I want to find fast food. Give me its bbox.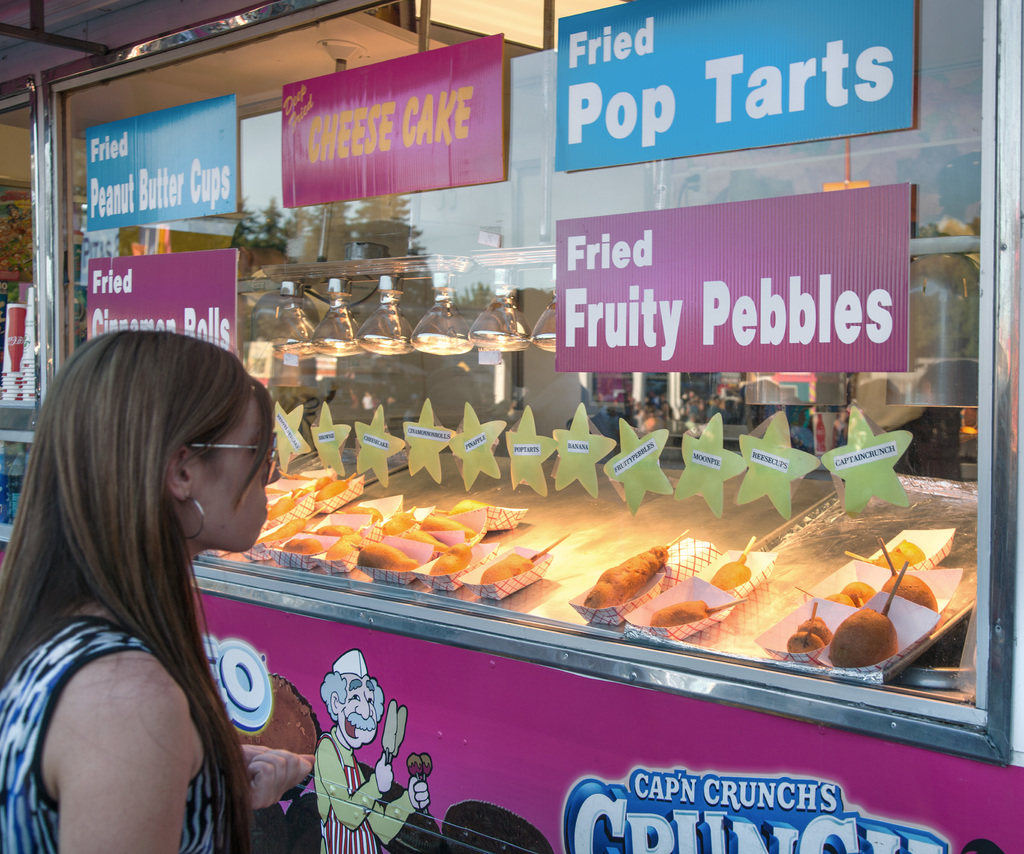
detection(584, 528, 690, 608).
